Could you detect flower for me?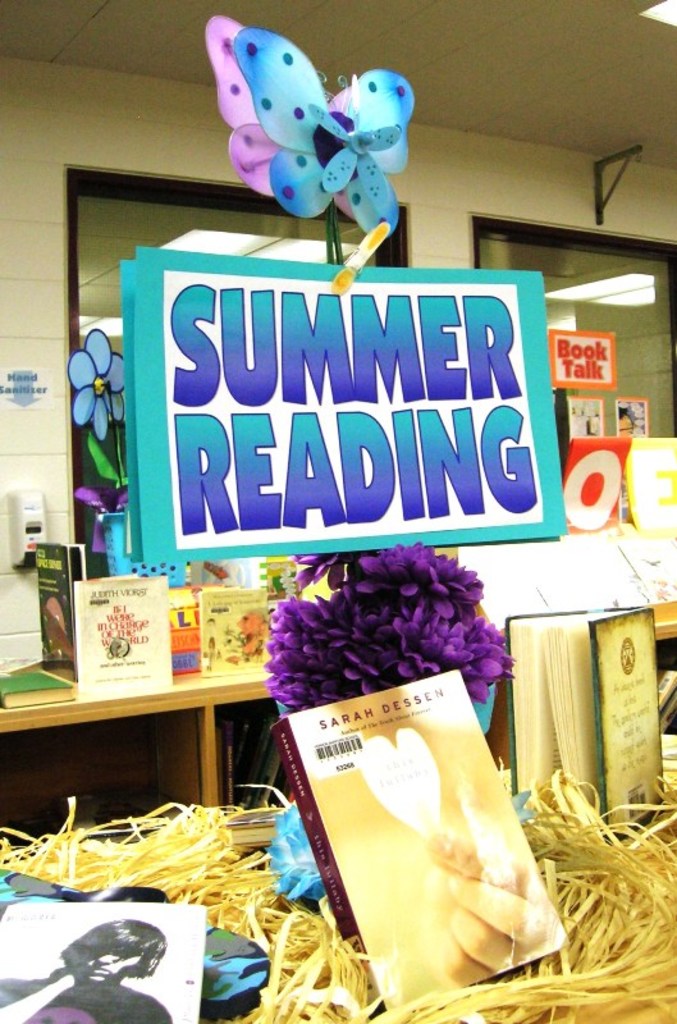
Detection result: bbox=(58, 319, 138, 444).
